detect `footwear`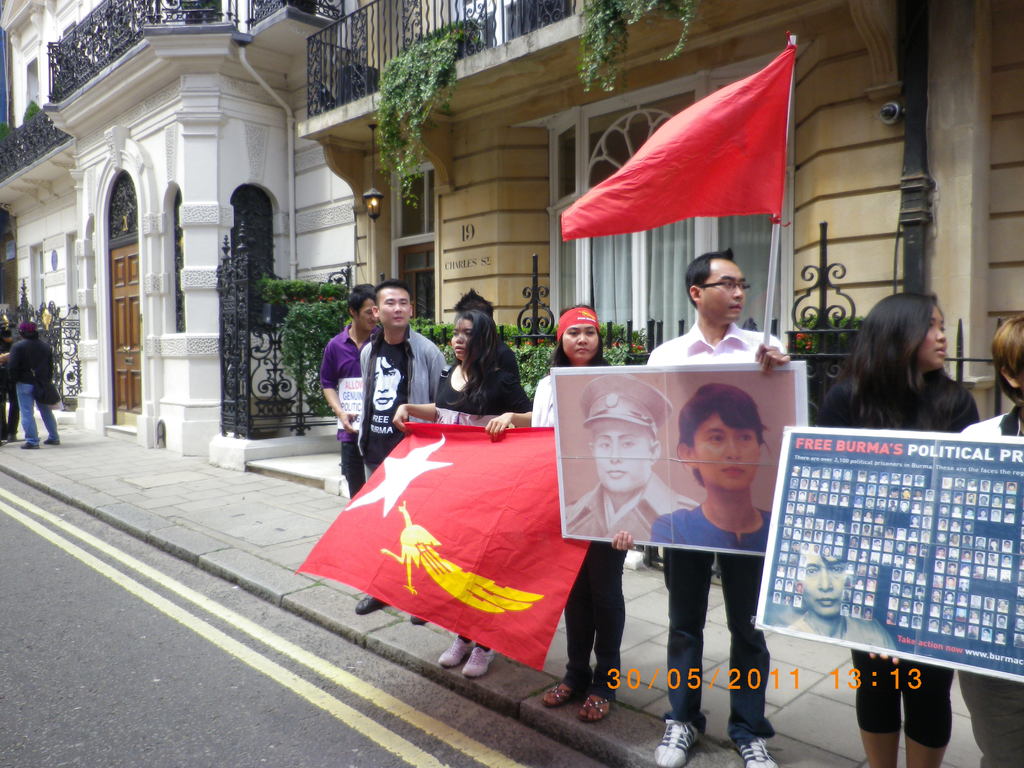
(left=735, top=733, right=786, bottom=767)
